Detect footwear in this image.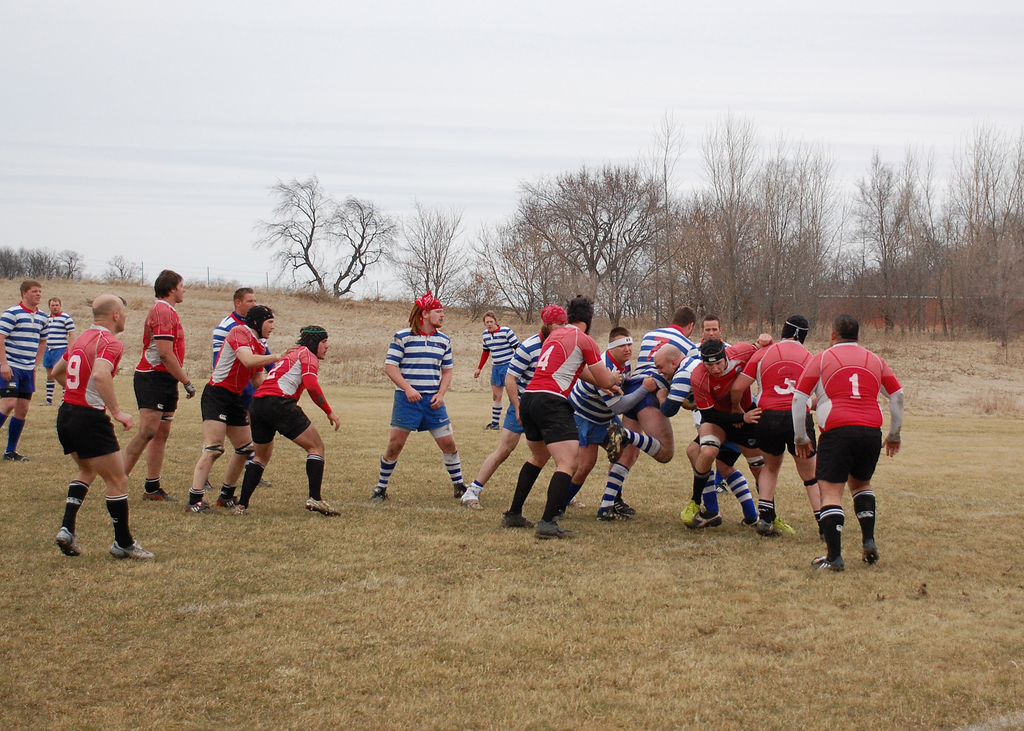
Detection: locate(106, 538, 157, 560).
